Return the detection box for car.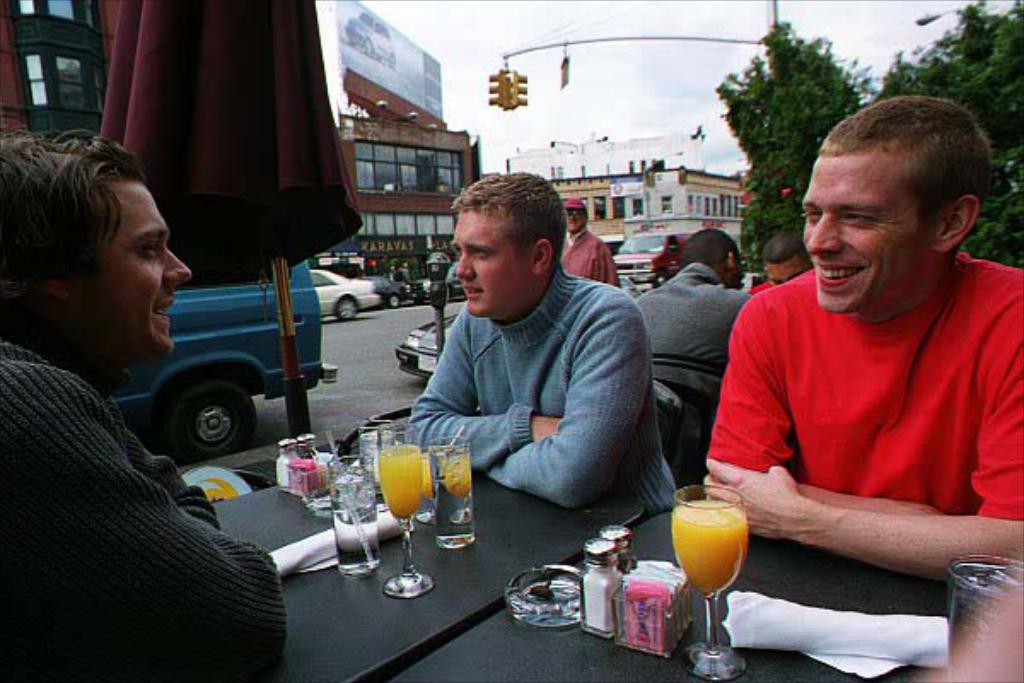
[left=362, top=275, right=410, bottom=302].
